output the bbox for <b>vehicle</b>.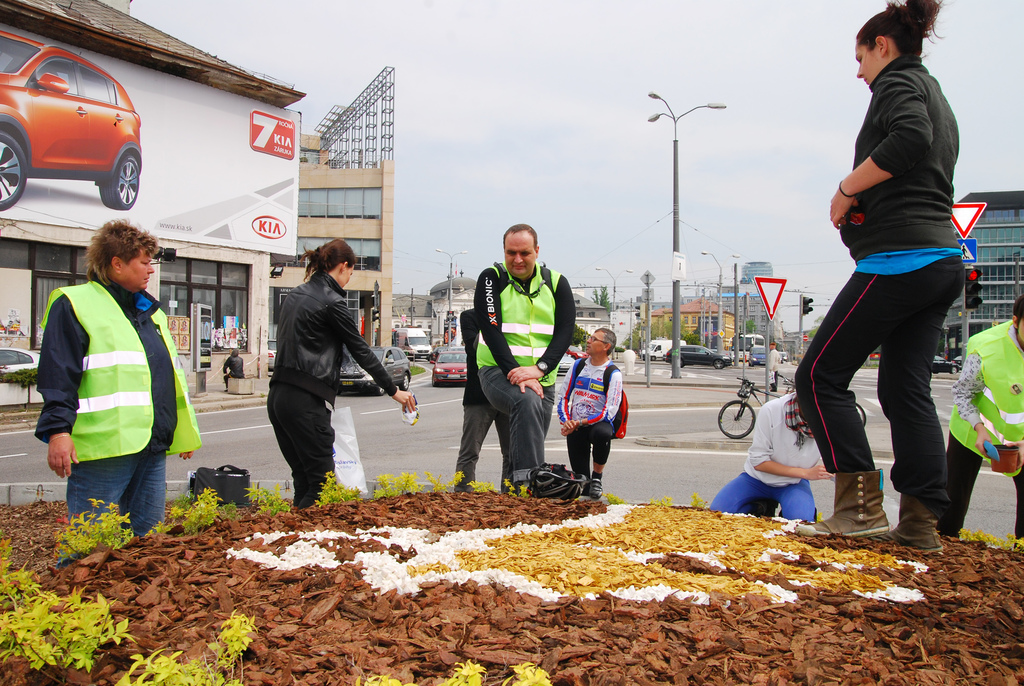
l=738, t=334, r=762, b=364.
